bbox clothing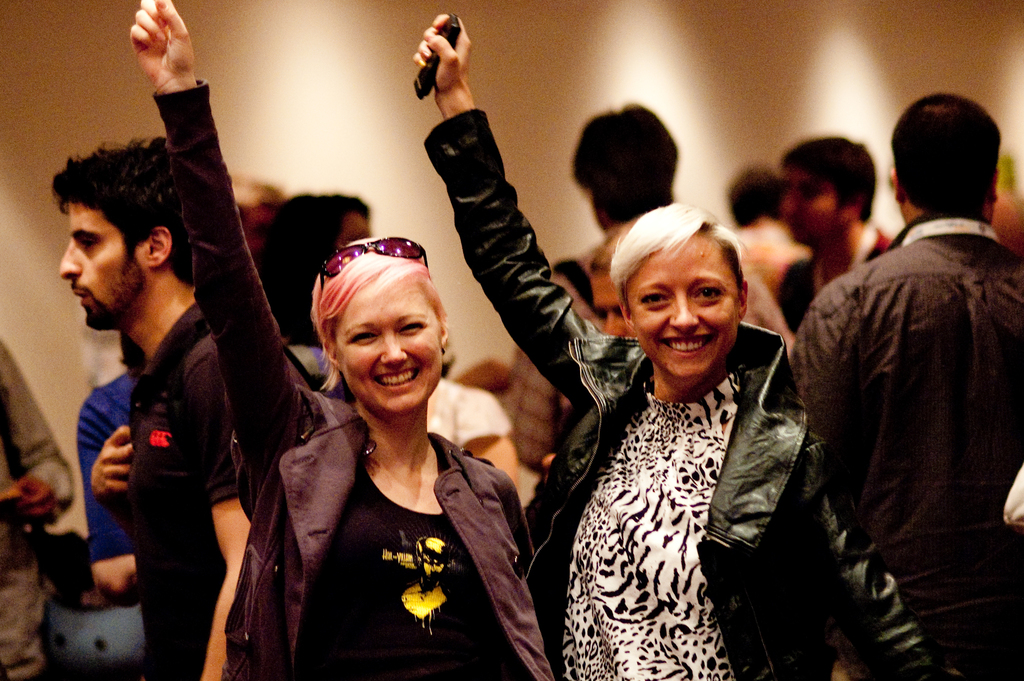
bbox=(774, 224, 899, 340)
